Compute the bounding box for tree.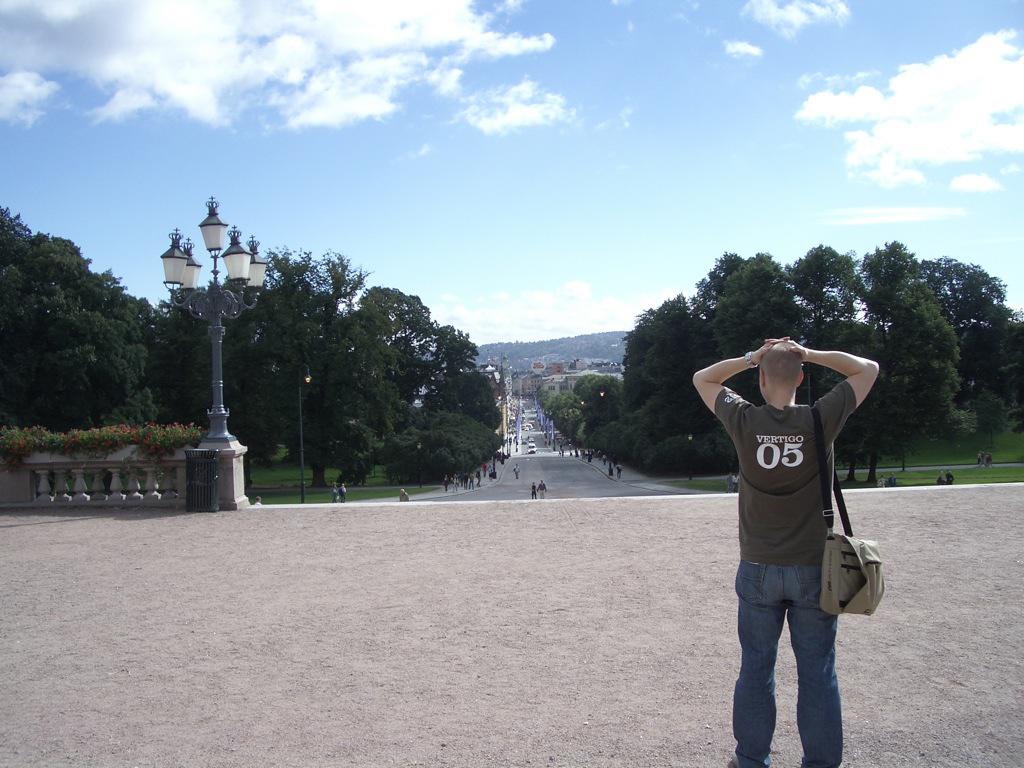
bbox=[432, 346, 502, 431].
